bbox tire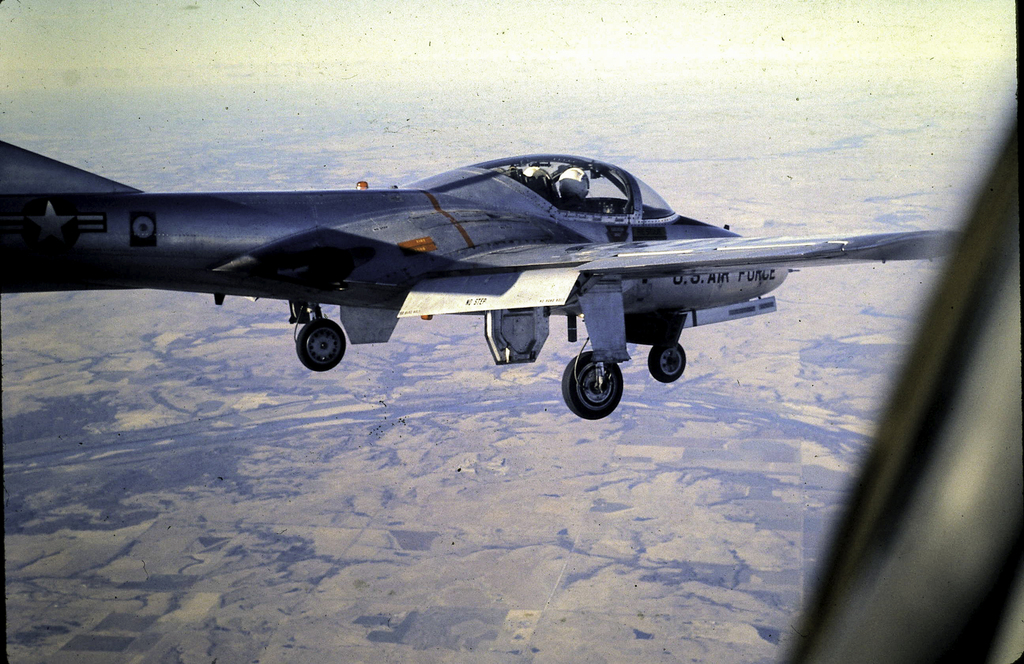
pyautogui.locateOnScreen(296, 319, 346, 371)
